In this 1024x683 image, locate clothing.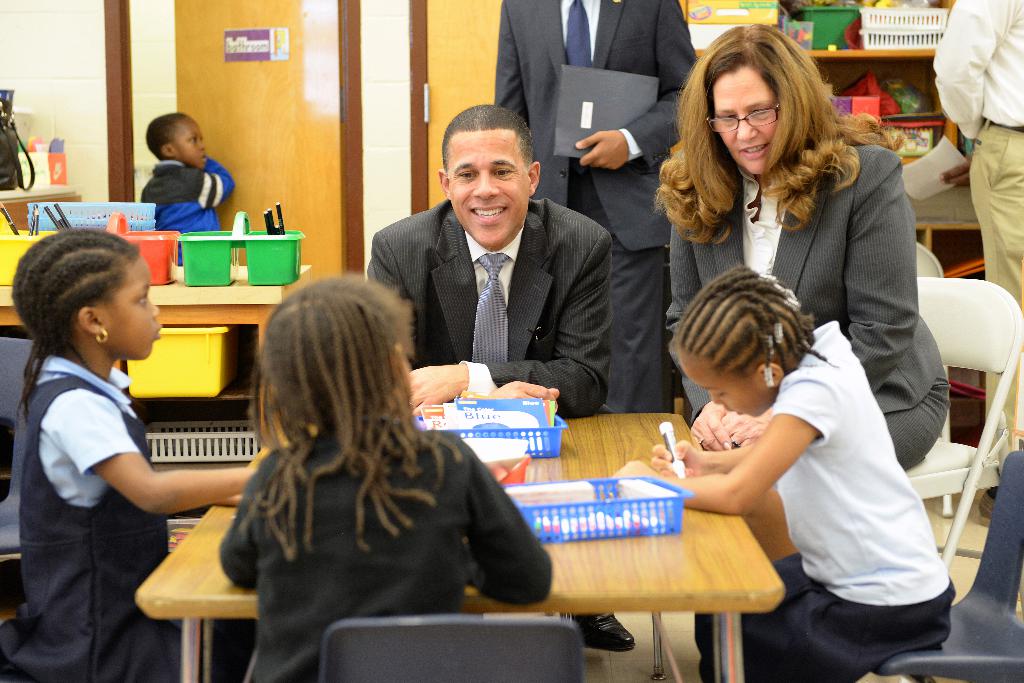
Bounding box: crop(927, 0, 1023, 302).
